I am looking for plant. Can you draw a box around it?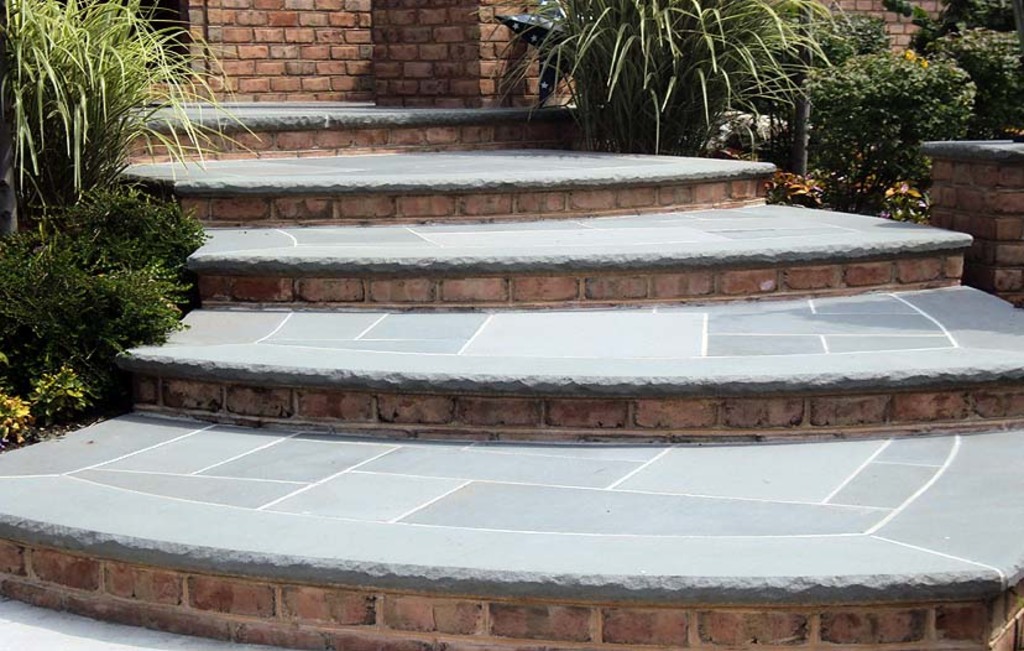
Sure, the bounding box is x1=805 y1=45 x2=977 y2=224.
